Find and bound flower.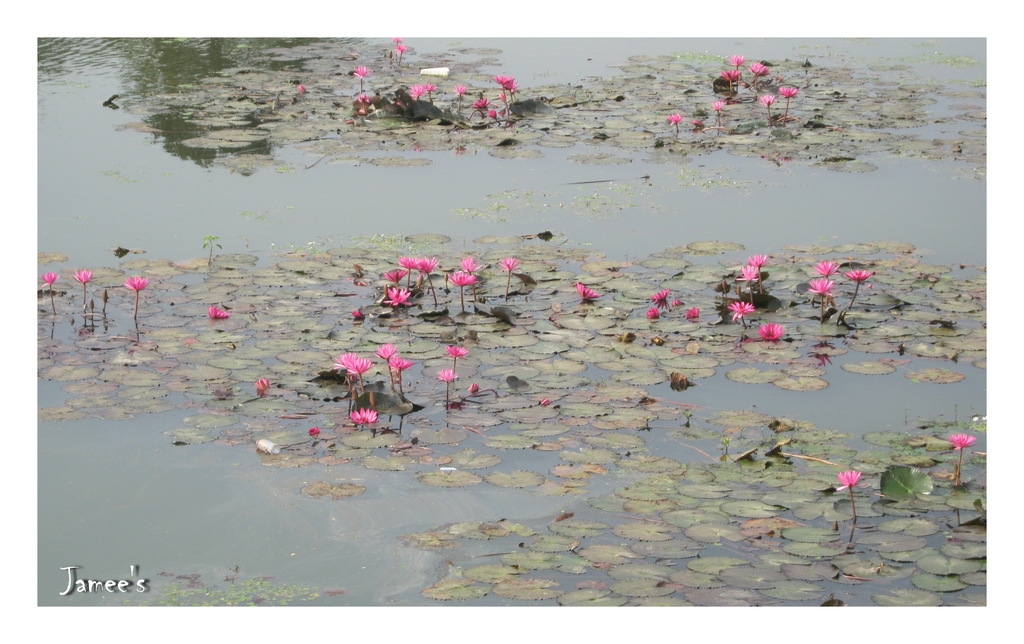
Bound: (left=426, top=83, right=436, bottom=93).
